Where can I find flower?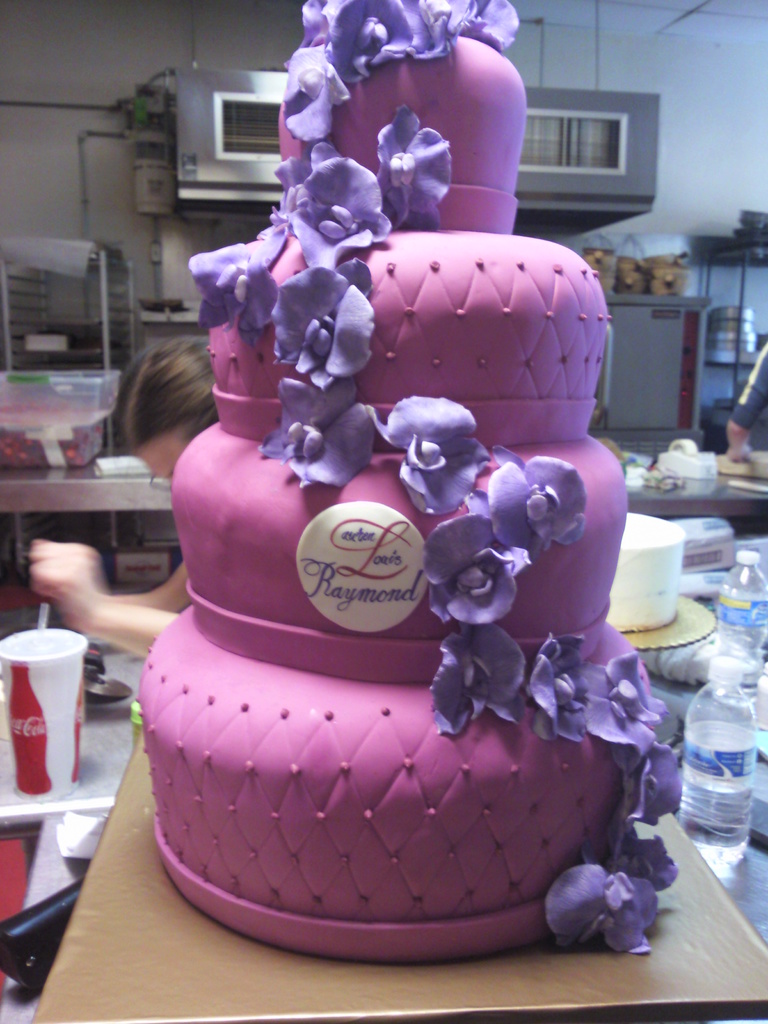
You can find it at <region>520, 630, 593, 742</region>.
